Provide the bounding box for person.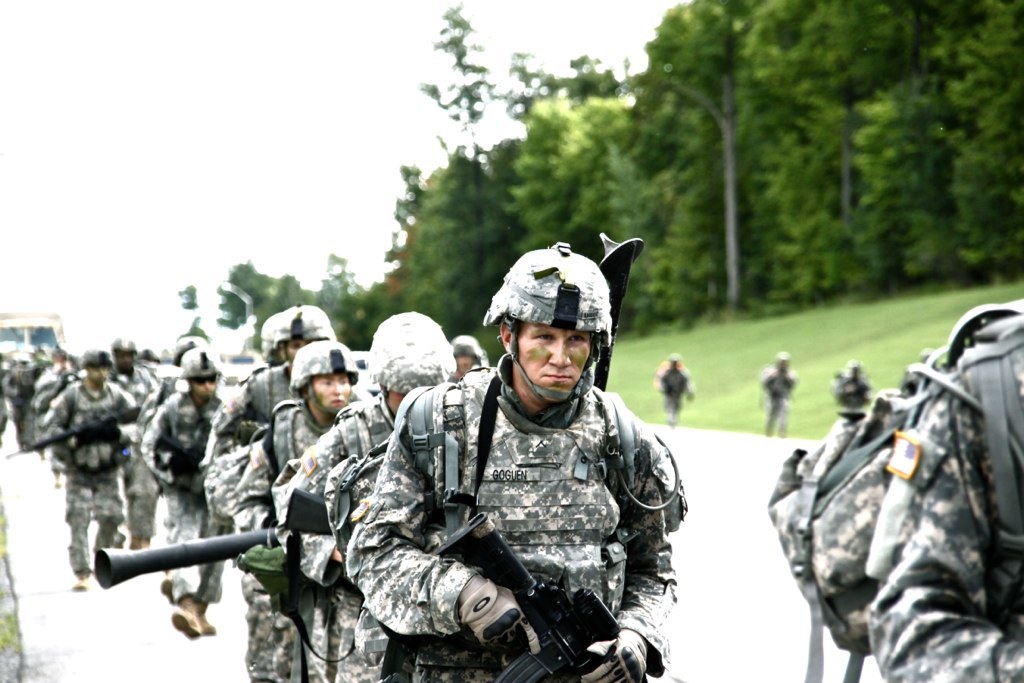
{"x1": 824, "y1": 358, "x2": 867, "y2": 422}.
